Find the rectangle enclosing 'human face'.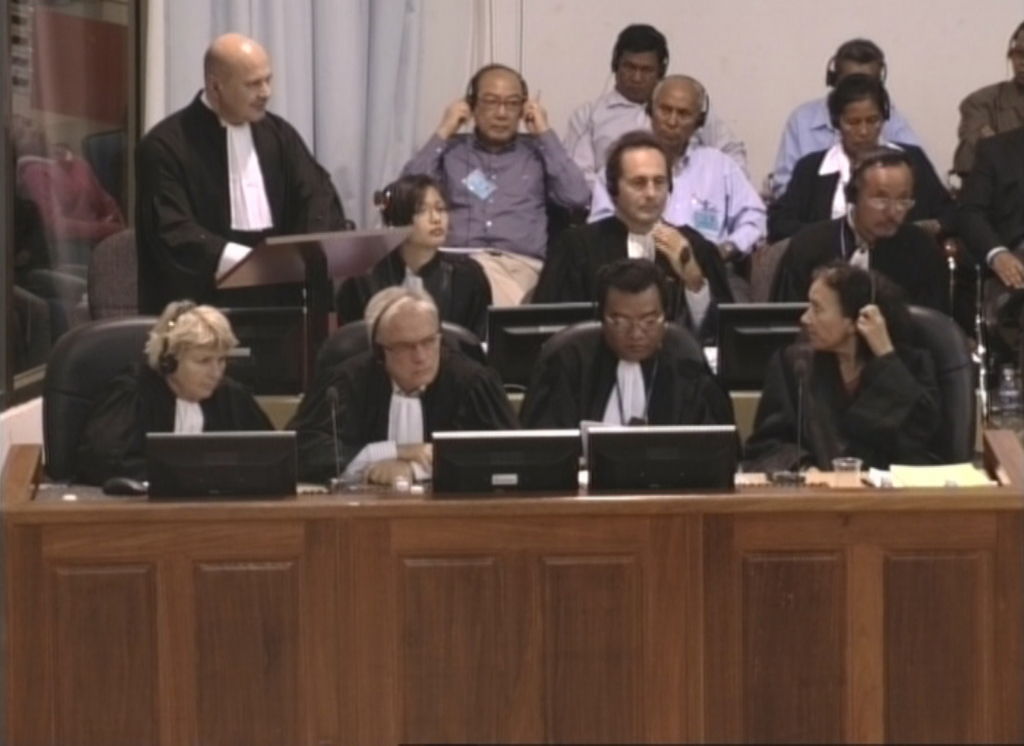
box=[618, 141, 669, 227].
